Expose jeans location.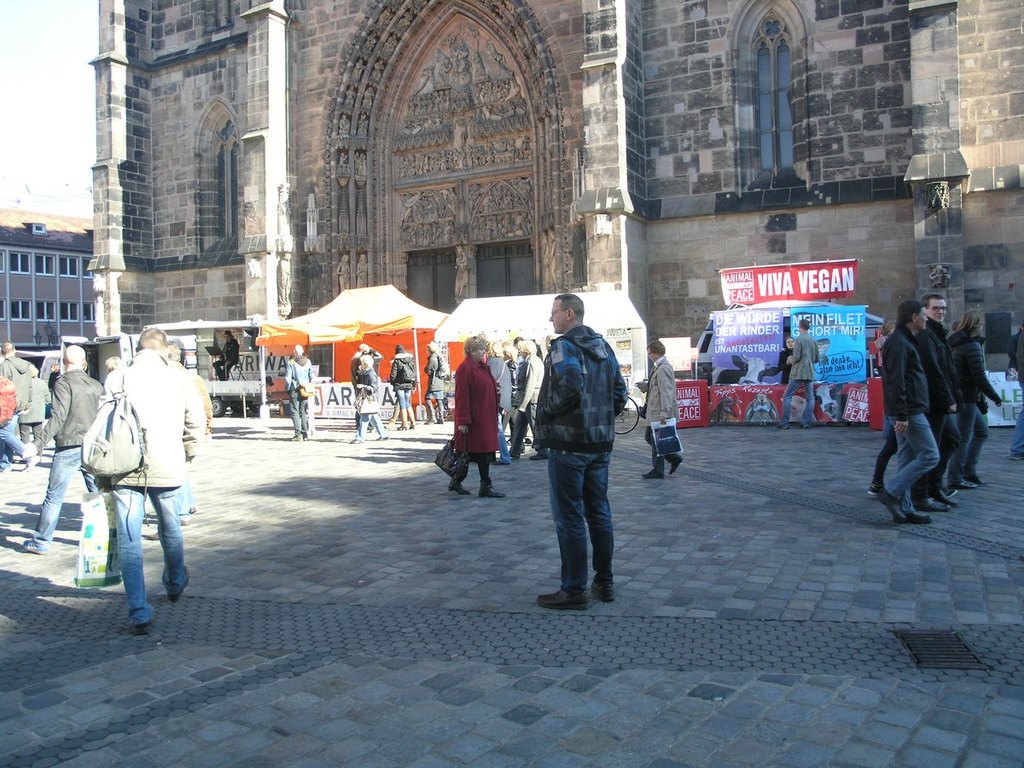
Exposed at left=492, top=417, right=515, bottom=462.
